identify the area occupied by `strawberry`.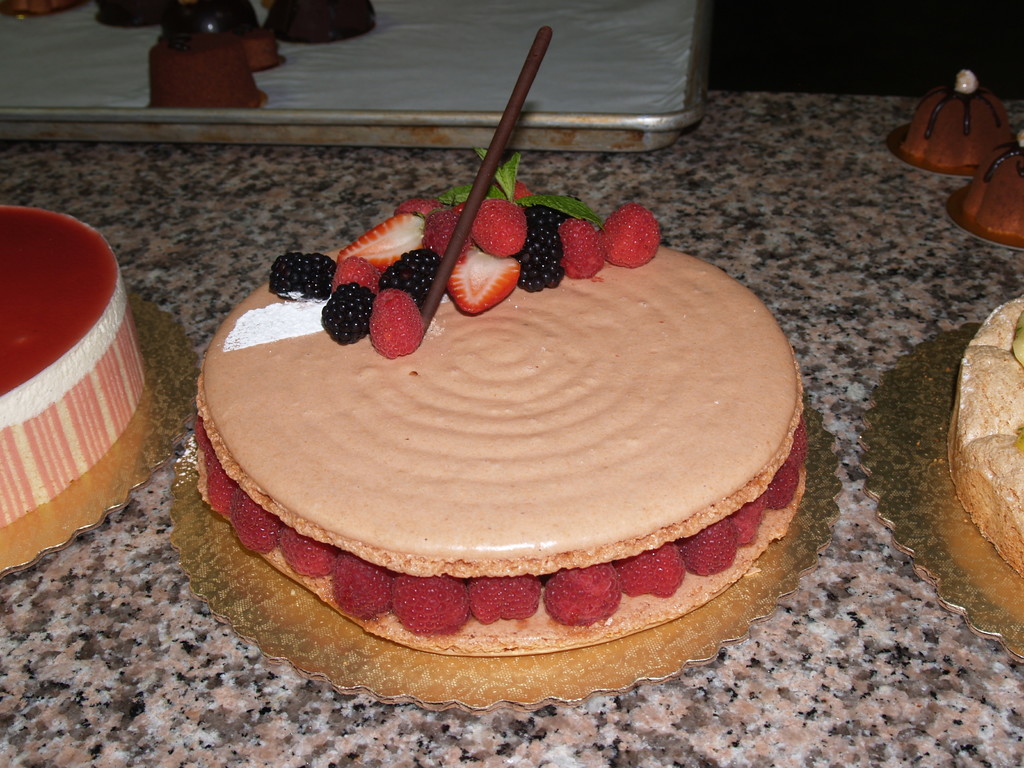
Area: region(725, 484, 774, 554).
